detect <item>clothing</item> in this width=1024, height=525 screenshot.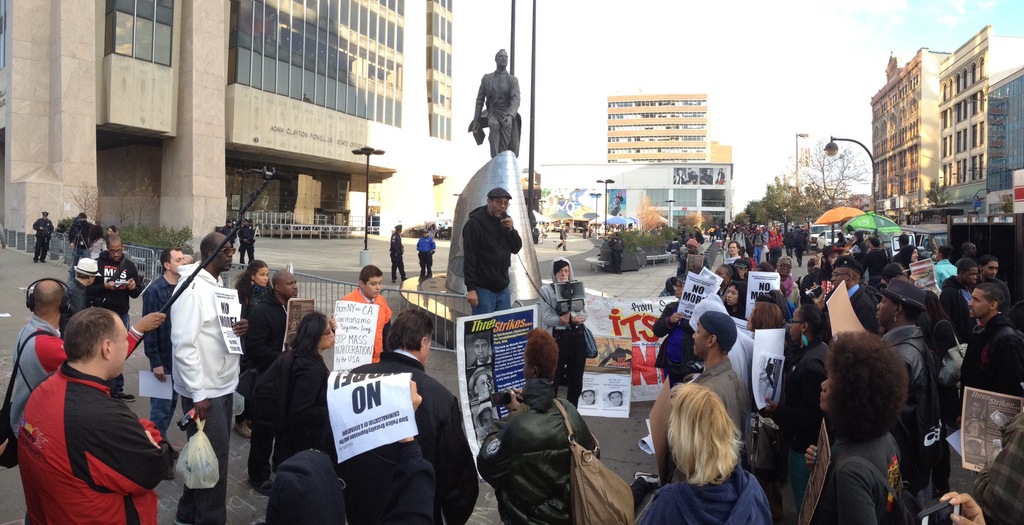
Detection: Rect(813, 263, 838, 296).
